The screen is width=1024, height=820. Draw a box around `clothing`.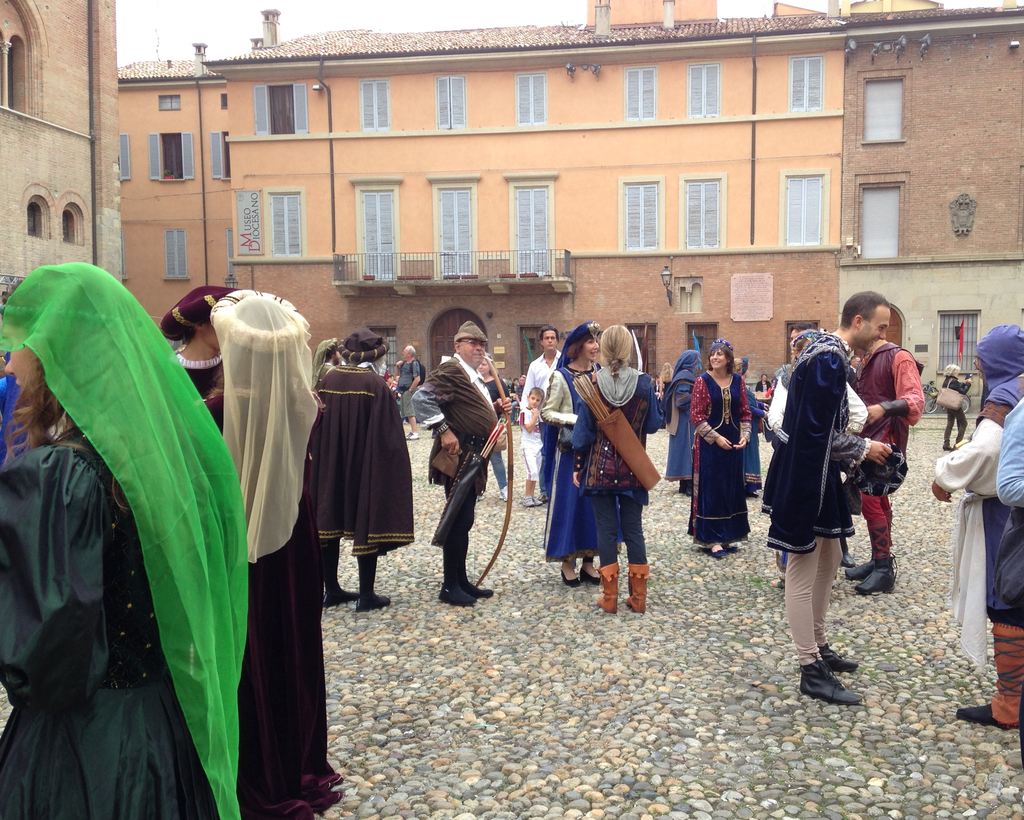
box(312, 365, 415, 562).
